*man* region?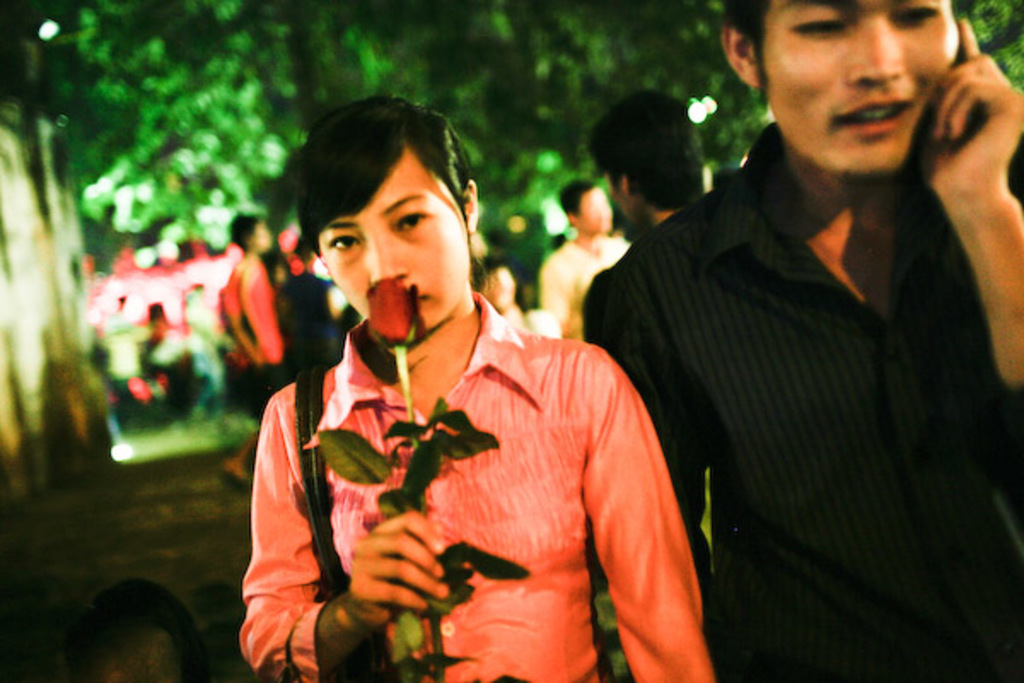
587, 0, 1021, 635
